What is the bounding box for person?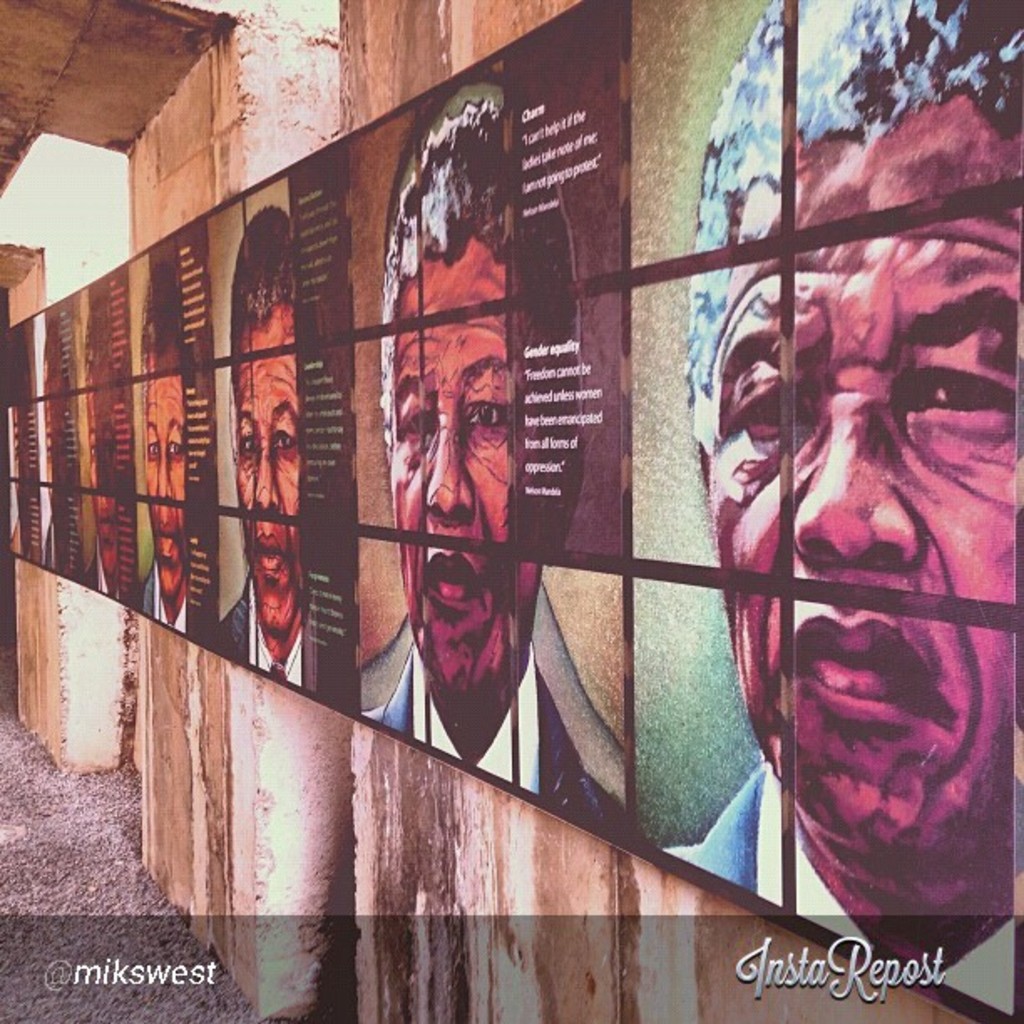
(left=678, top=2, right=1022, bottom=1002).
